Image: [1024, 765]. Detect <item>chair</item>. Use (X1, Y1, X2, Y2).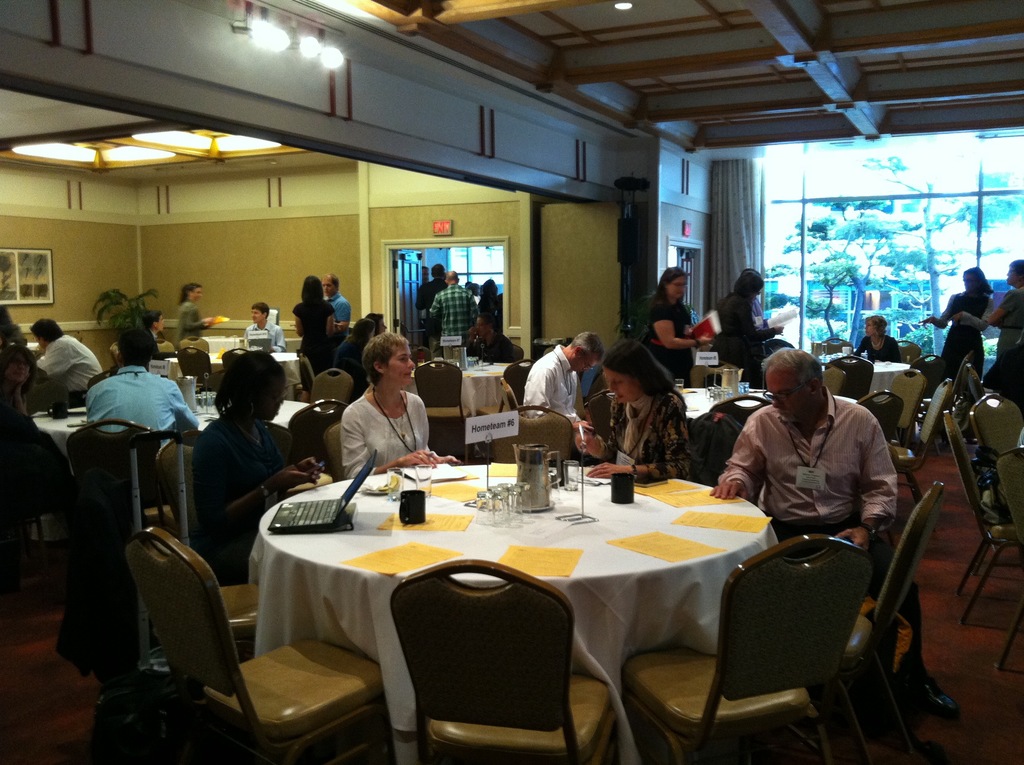
(859, 390, 906, 440).
